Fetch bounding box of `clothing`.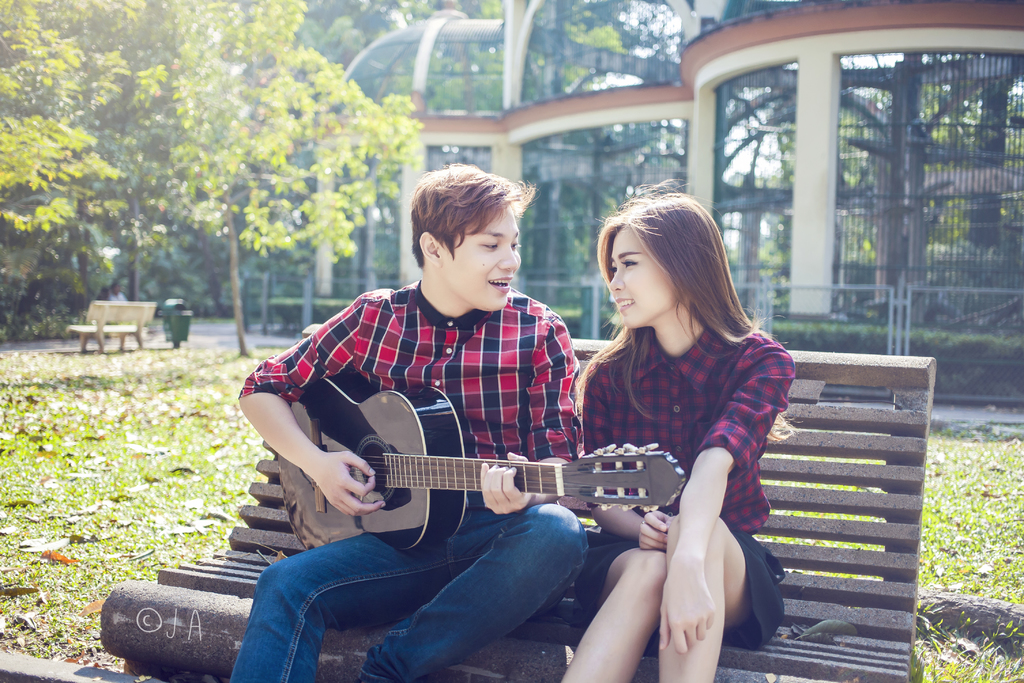
Bbox: Rect(567, 319, 801, 655).
